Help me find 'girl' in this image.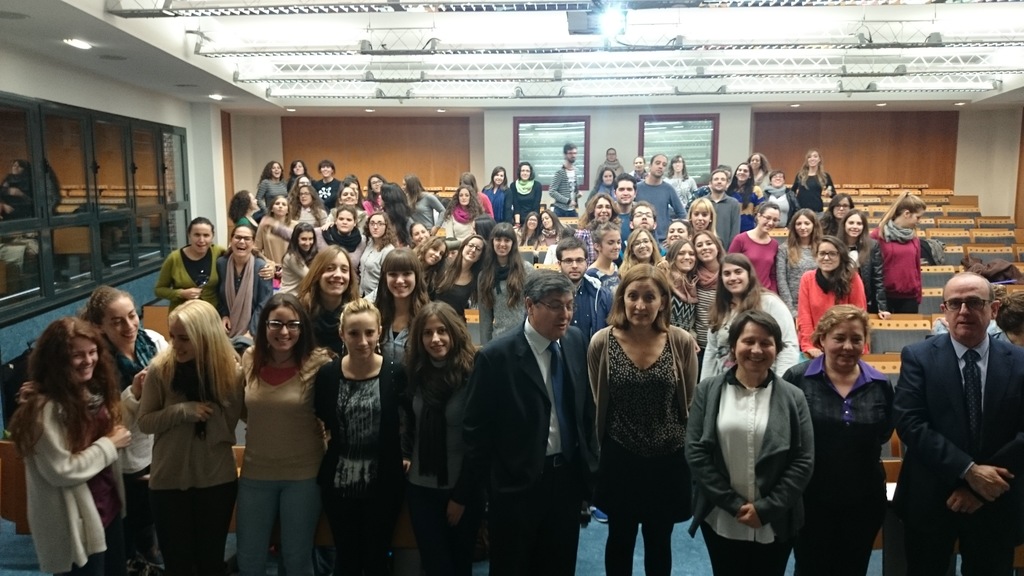
Found it: 476,220,535,339.
